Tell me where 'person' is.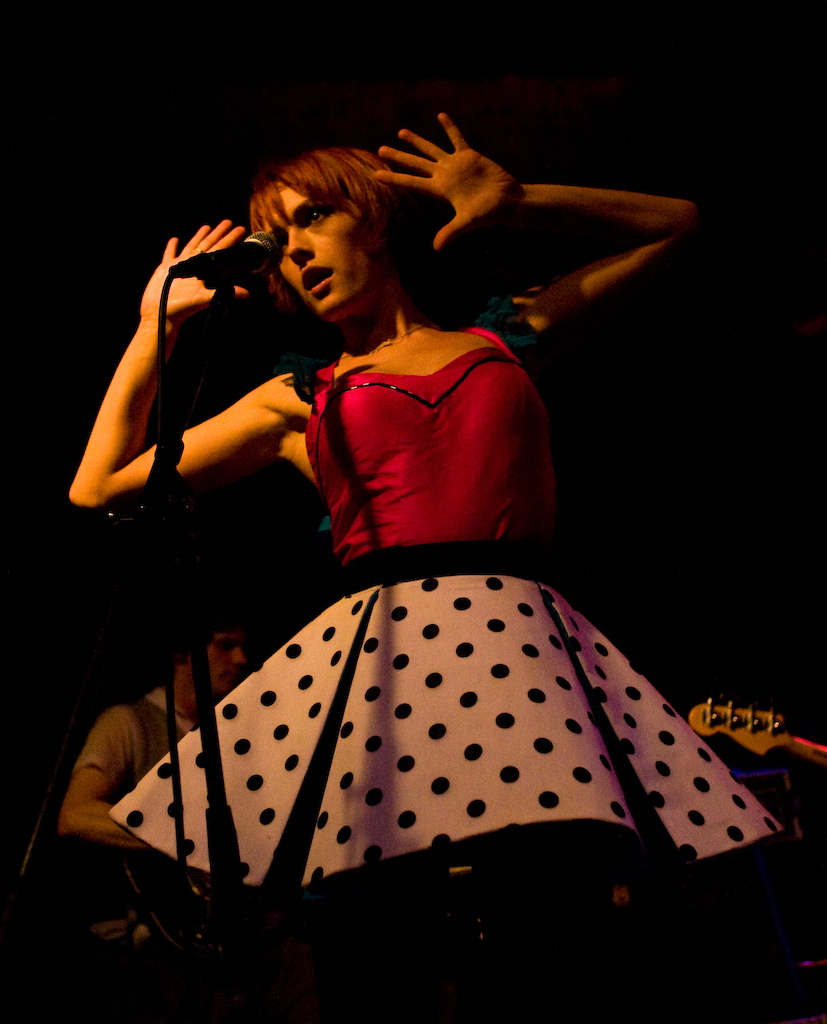
'person' is at Rect(54, 582, 265, 1023).
